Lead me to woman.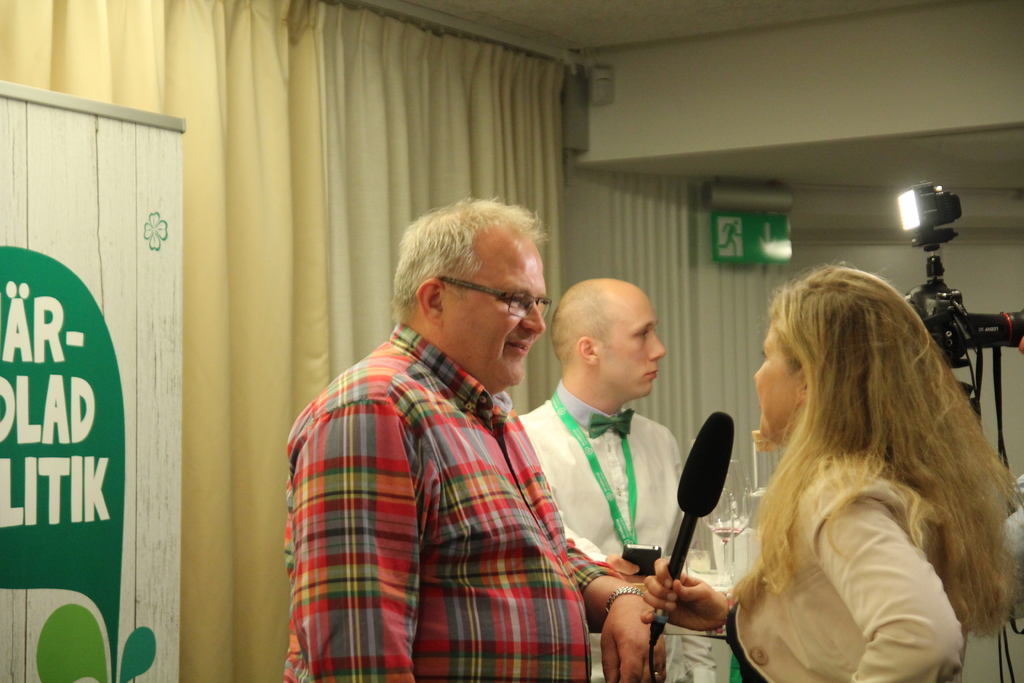
Lead to <box>708,257,1011,671</box>.
